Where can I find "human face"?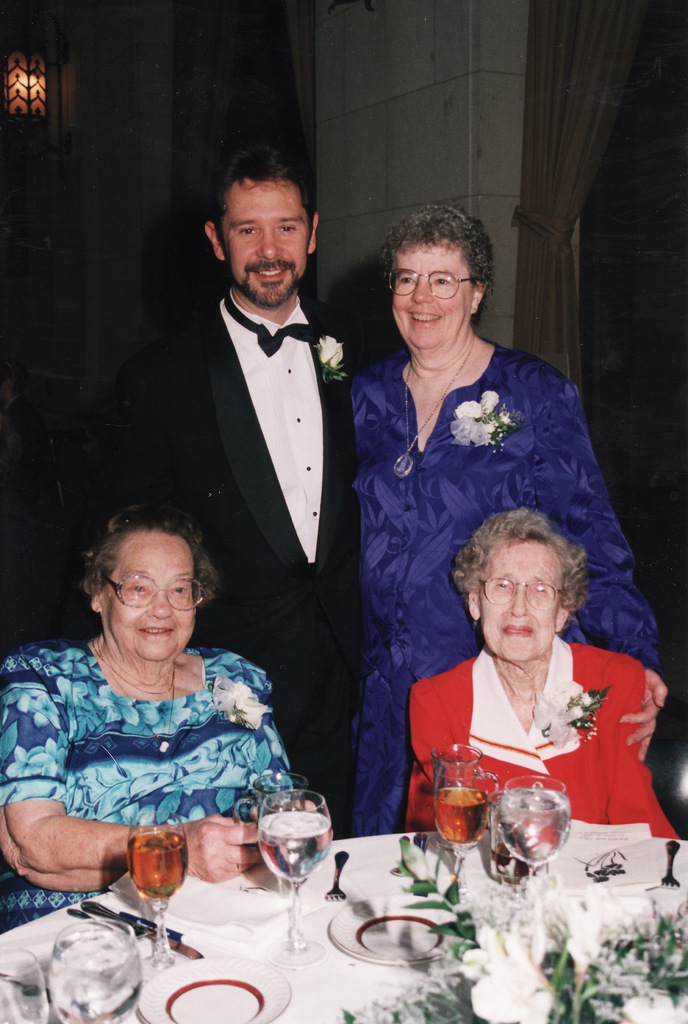
You can find it at locate(485, 543, 559, 667).
